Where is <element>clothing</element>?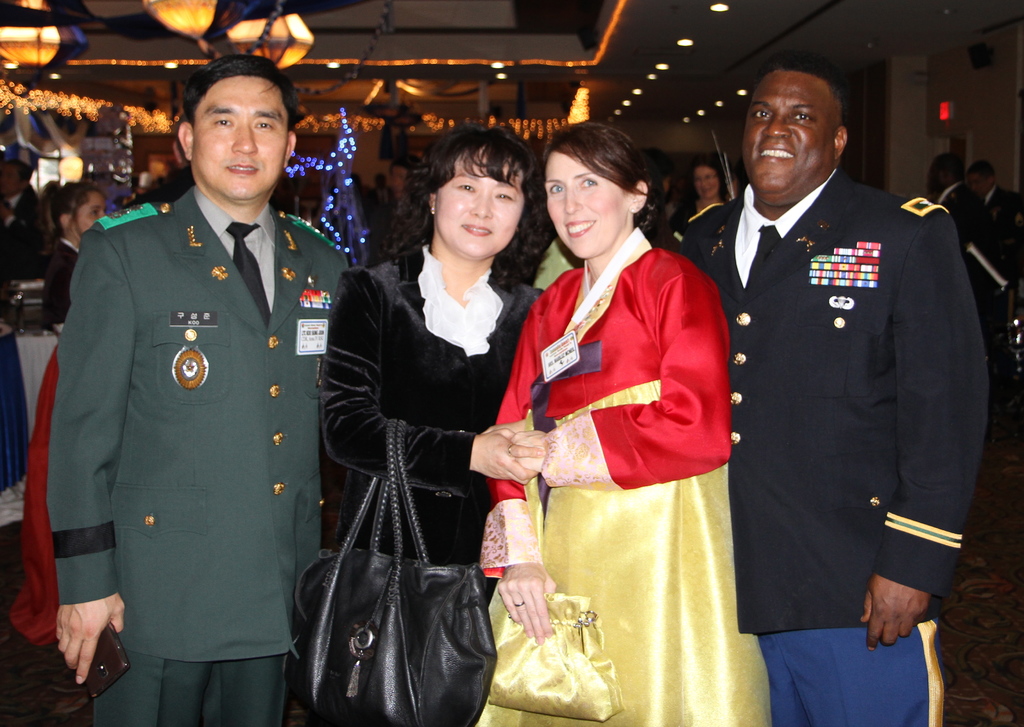
pyautogui.locateOnScreen(666, 160, 989, 726).
